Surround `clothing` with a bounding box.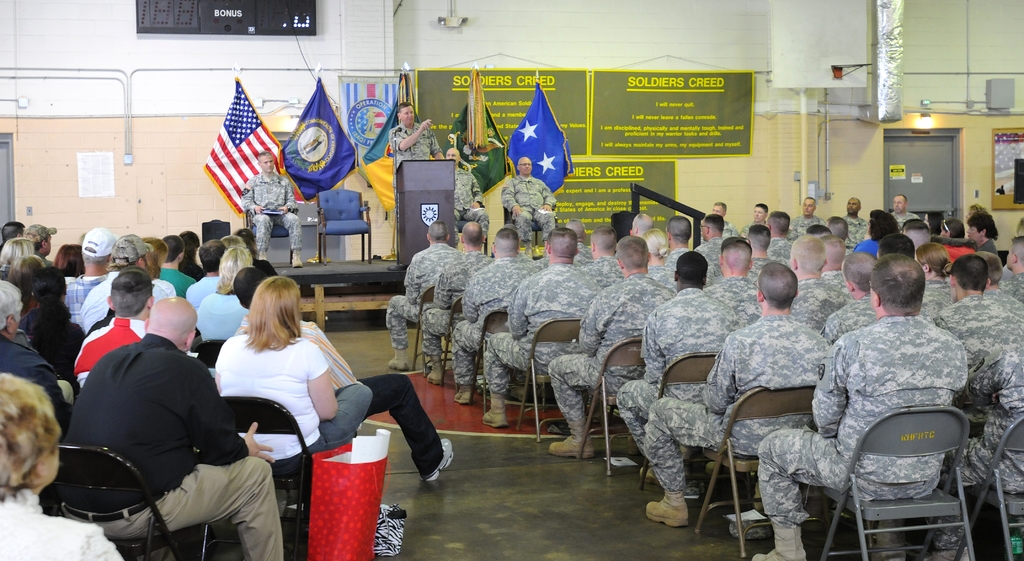
(544,280,670,422).
